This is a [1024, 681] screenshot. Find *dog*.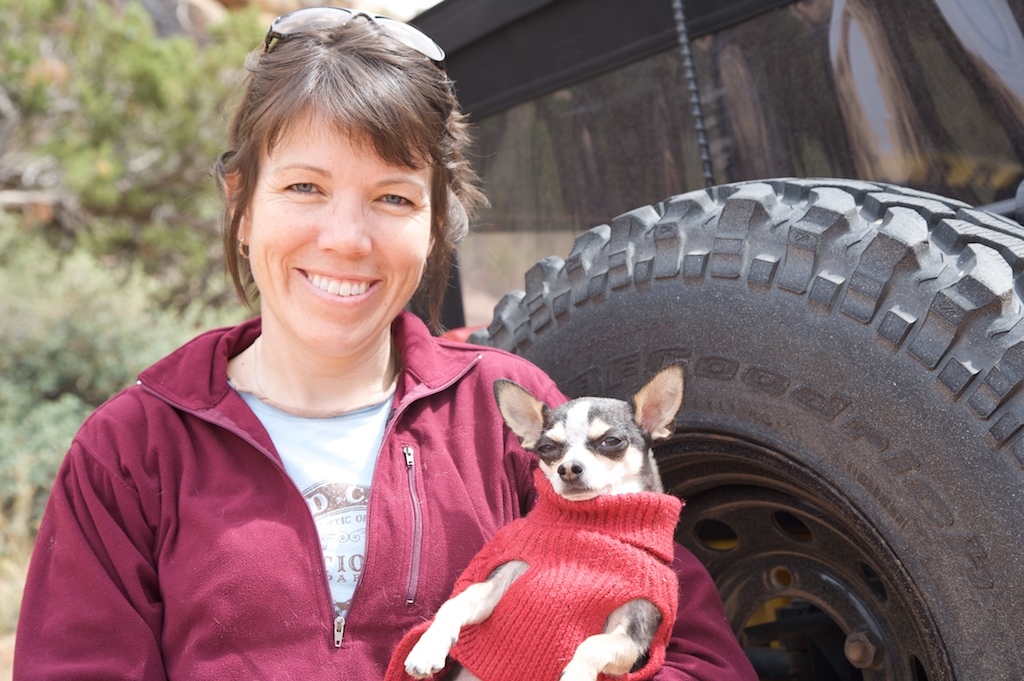
Bounding box: [x1=402, y1=365, x2=684, y2=680].
